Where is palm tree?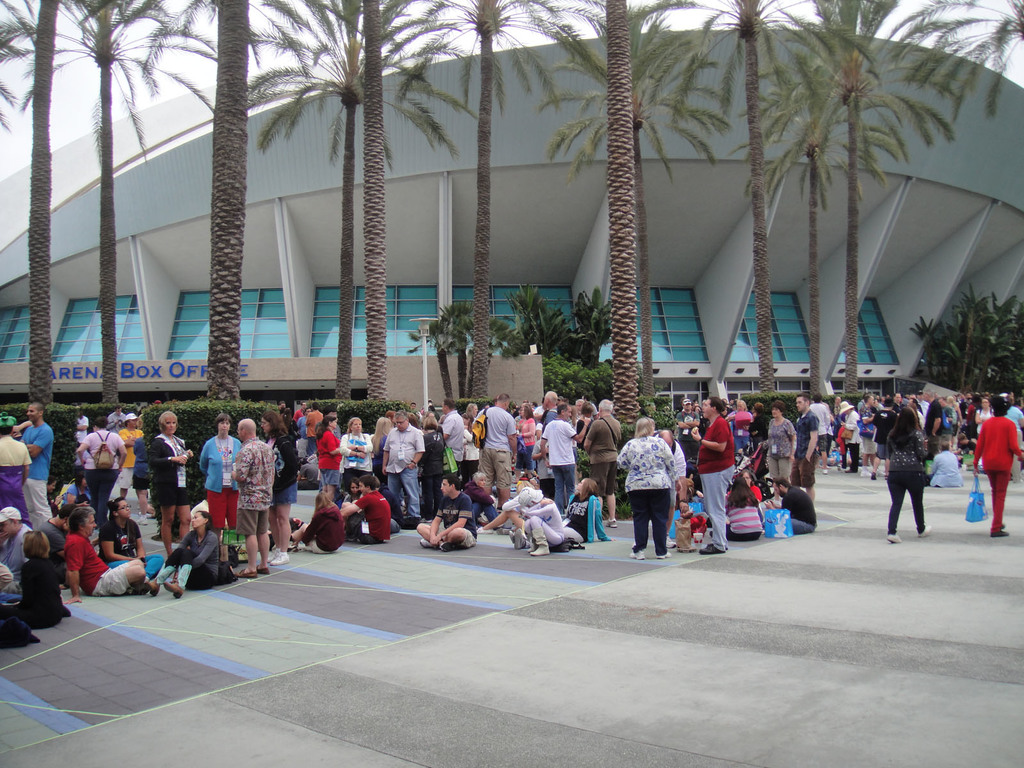
x1=586 y1=13 x2=689 y2=433.
